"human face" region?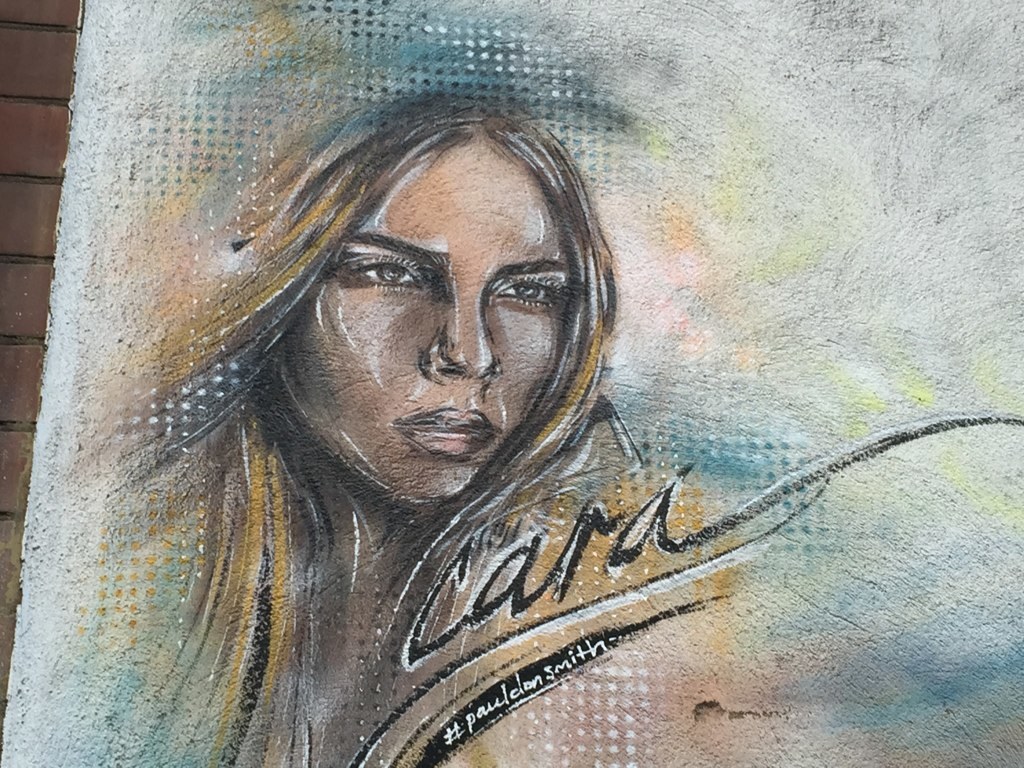
bbox=[284, 138, 569, 501]
